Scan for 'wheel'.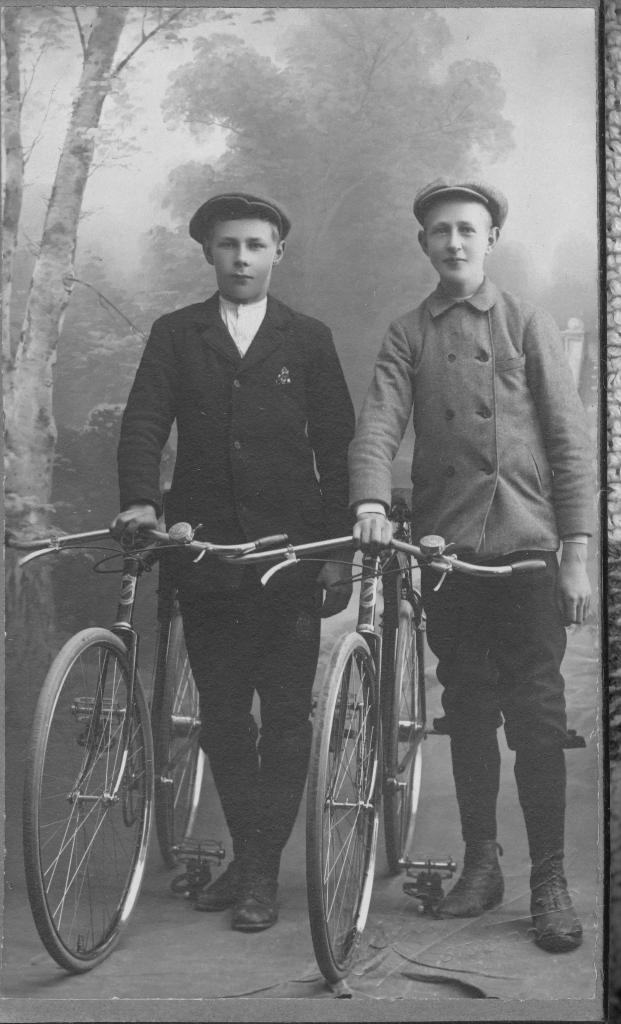
Scan result: (385,600,422,875).
